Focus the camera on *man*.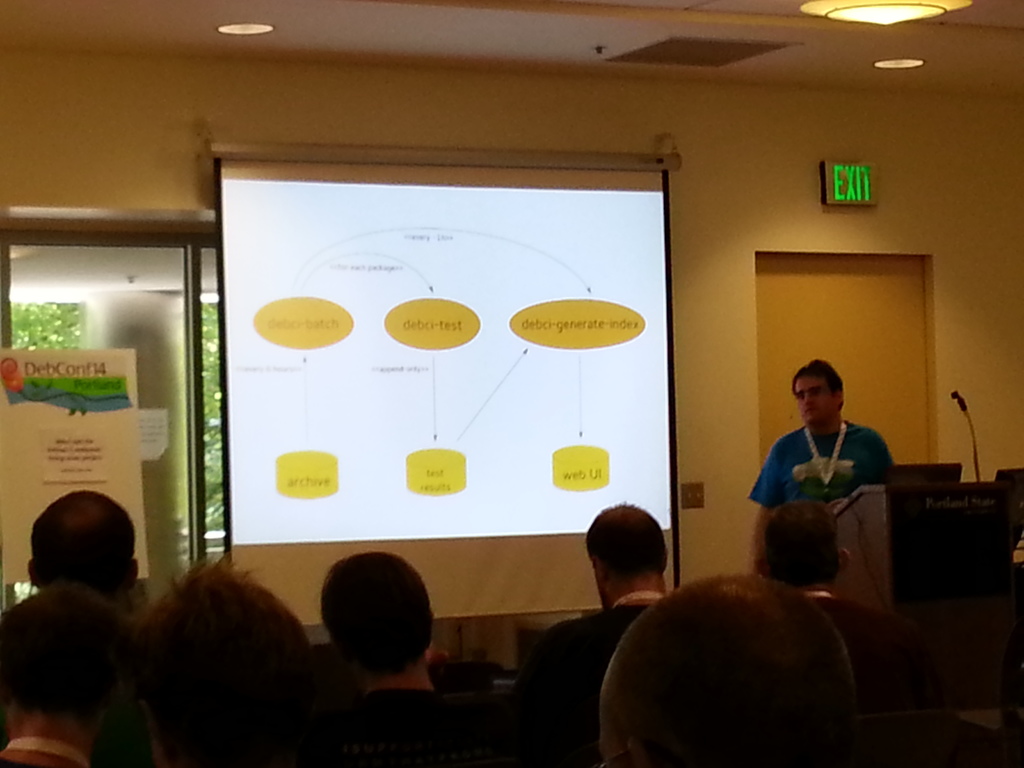
Focus region: detection(754, 499, 932, 716).
